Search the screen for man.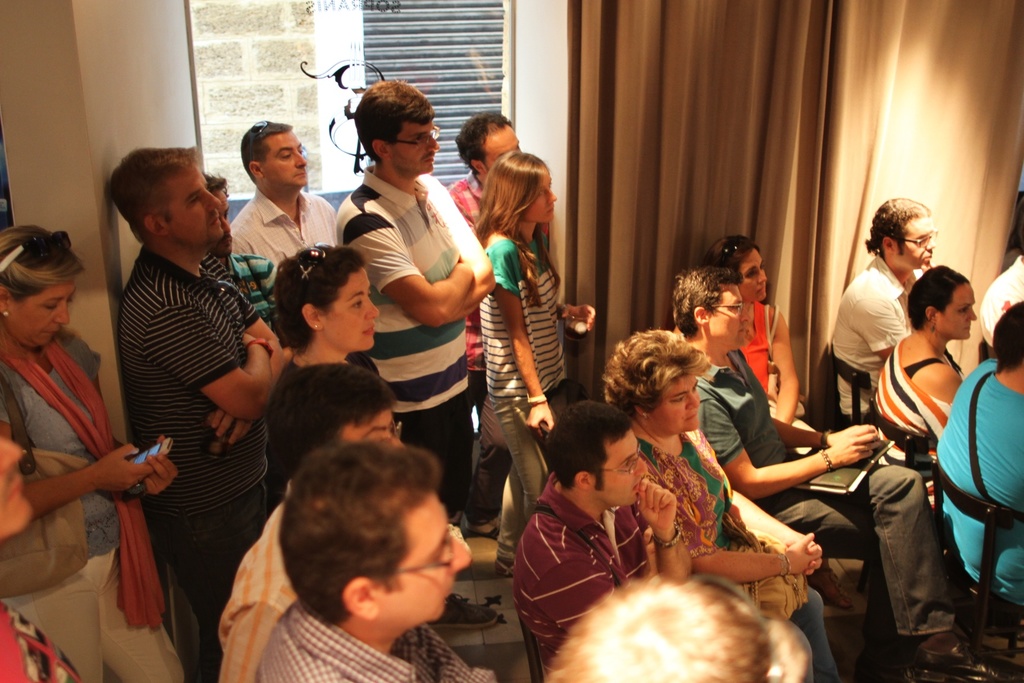
Found at bbox(215, 359, 413, 682).
